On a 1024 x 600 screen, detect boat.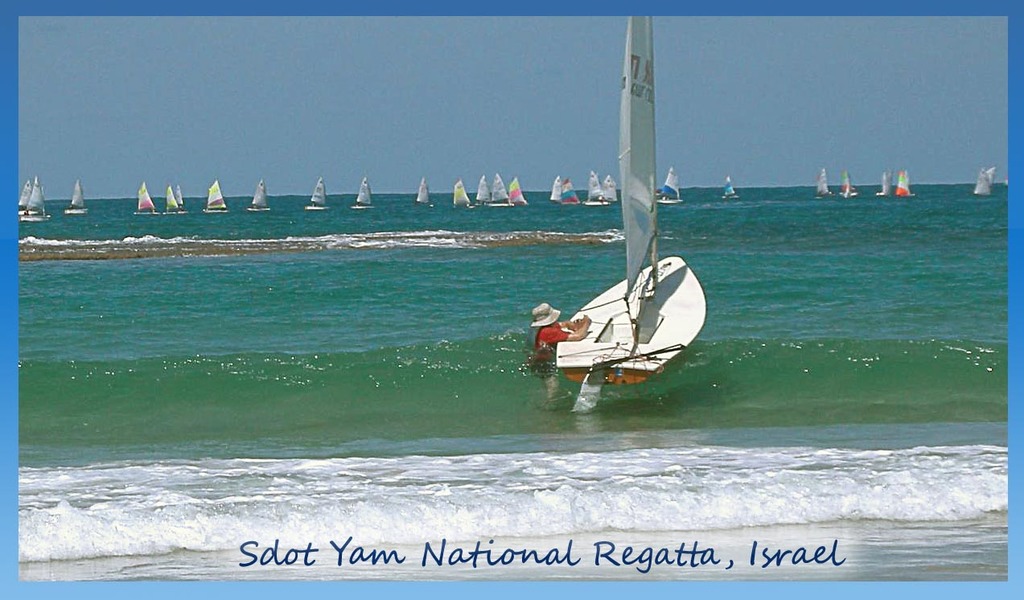
{"x1": 600, "y1": 175, "x2": 617, "y2": 203}.
